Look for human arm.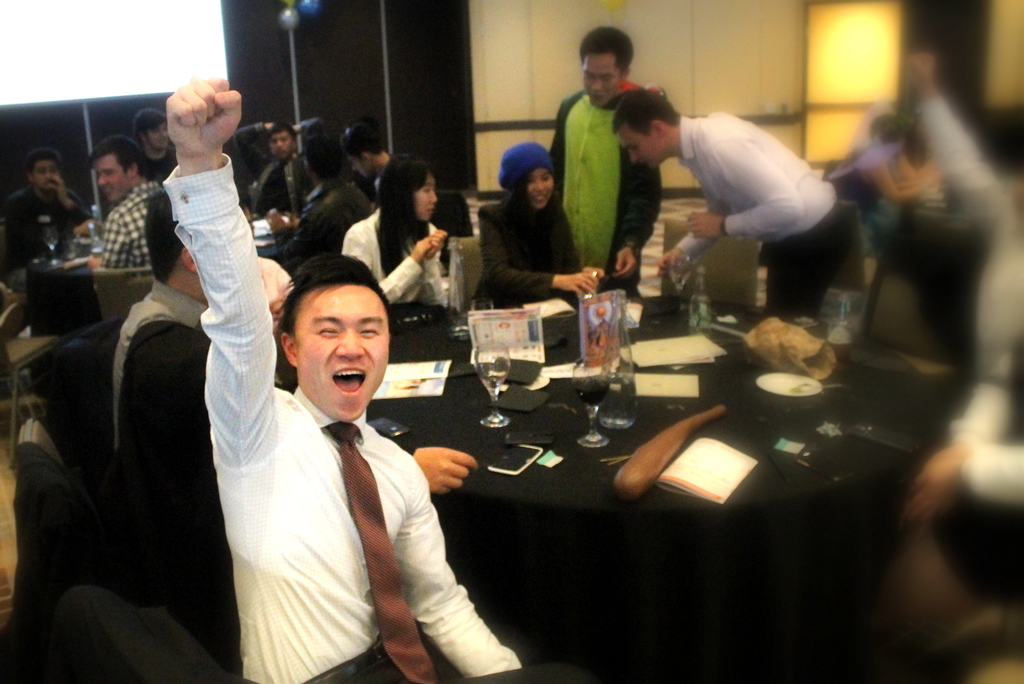
Found: (x1=341, y1=225, x2=433, y2=299).
